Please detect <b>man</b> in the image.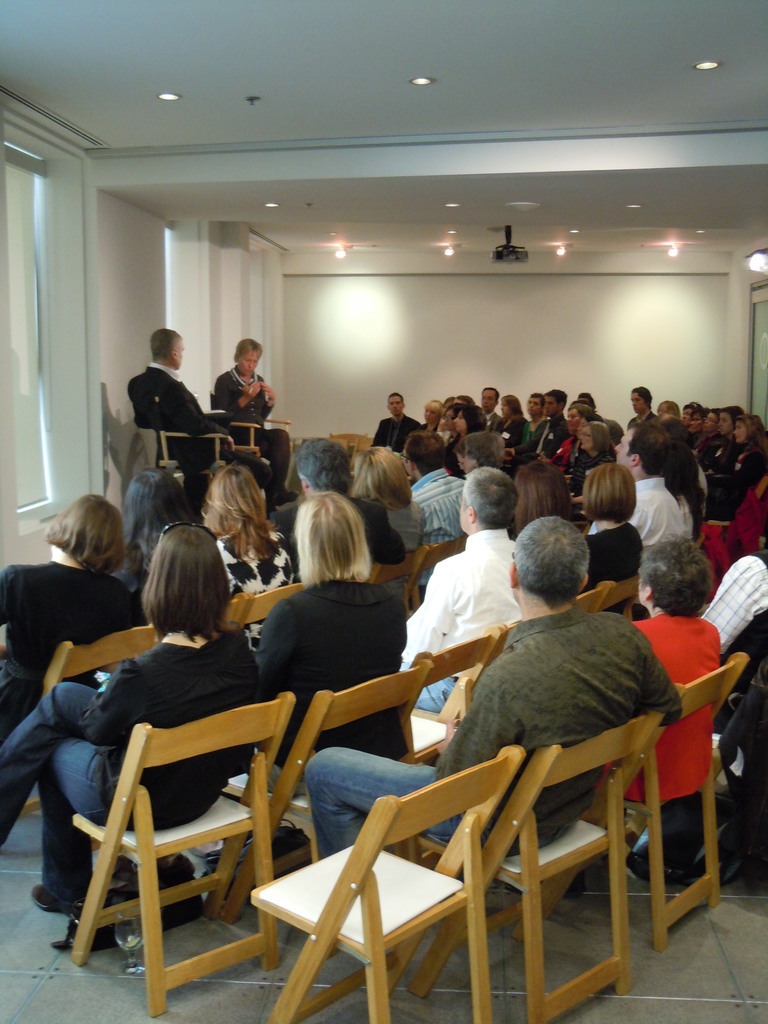
select_region(518, 395, 546, 442).
